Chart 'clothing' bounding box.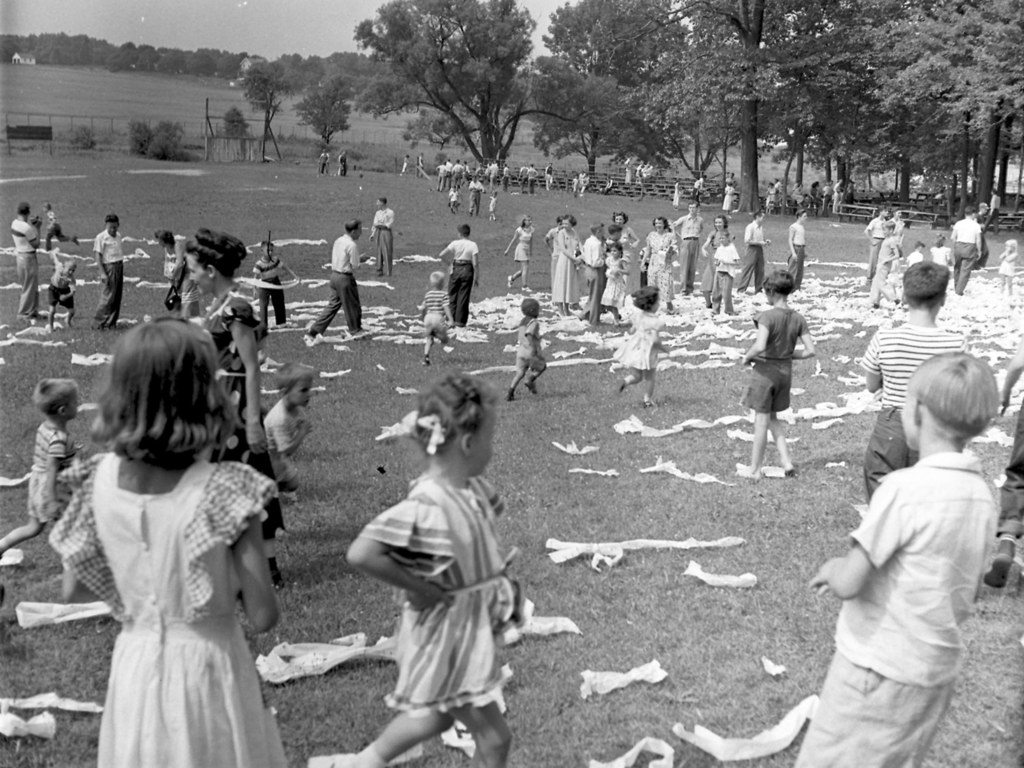
Charted: {"left": 339, "top": 150, "right": 348, "bottom": 176}.
